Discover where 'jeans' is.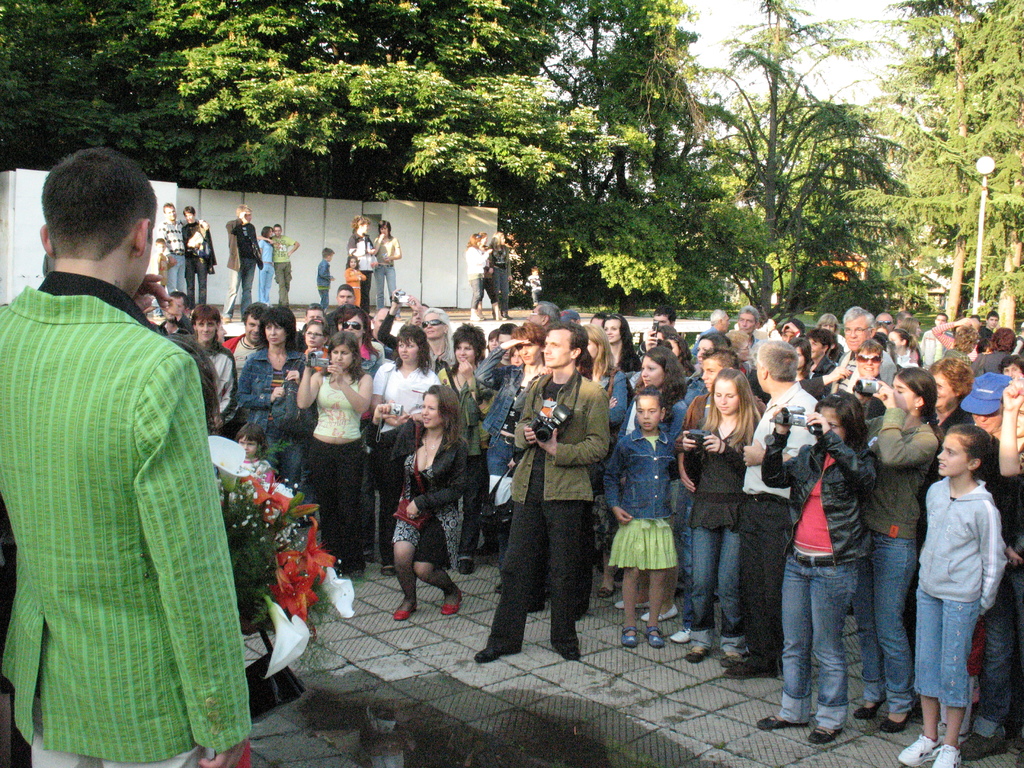
Discovered at {"x1": 168, "y1": 253, "x2": 186, "y2": 287}.
